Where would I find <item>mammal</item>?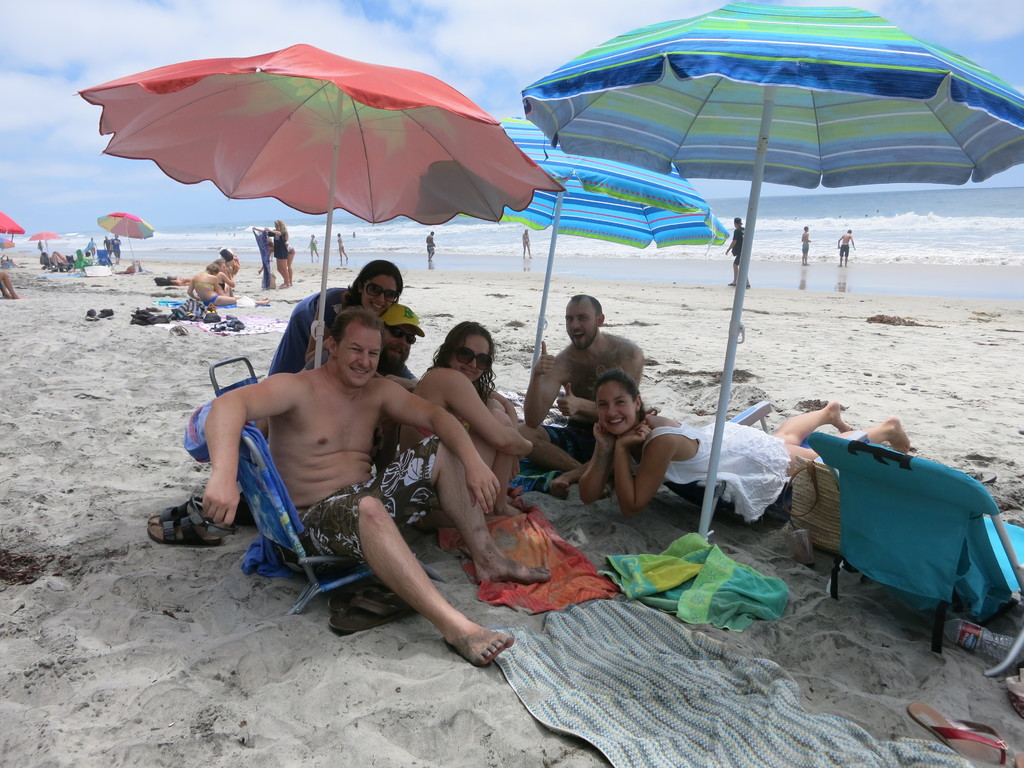
At l=262, t=235, r=294, b=288.
